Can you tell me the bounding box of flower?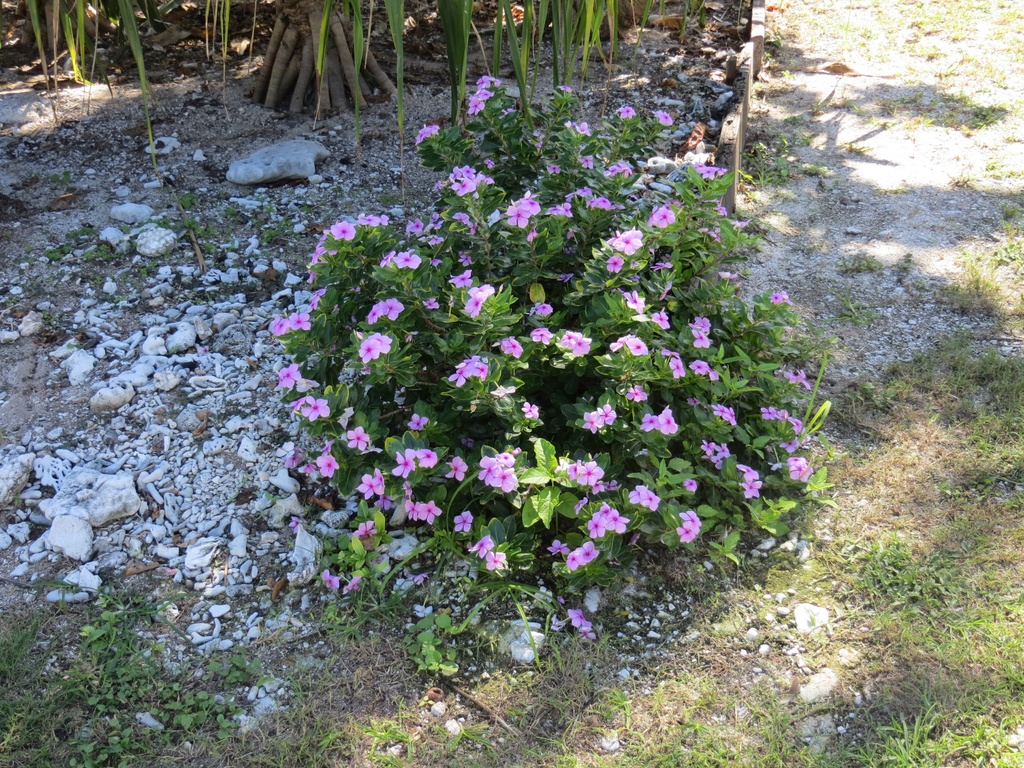
566, 612, 589, 628.
